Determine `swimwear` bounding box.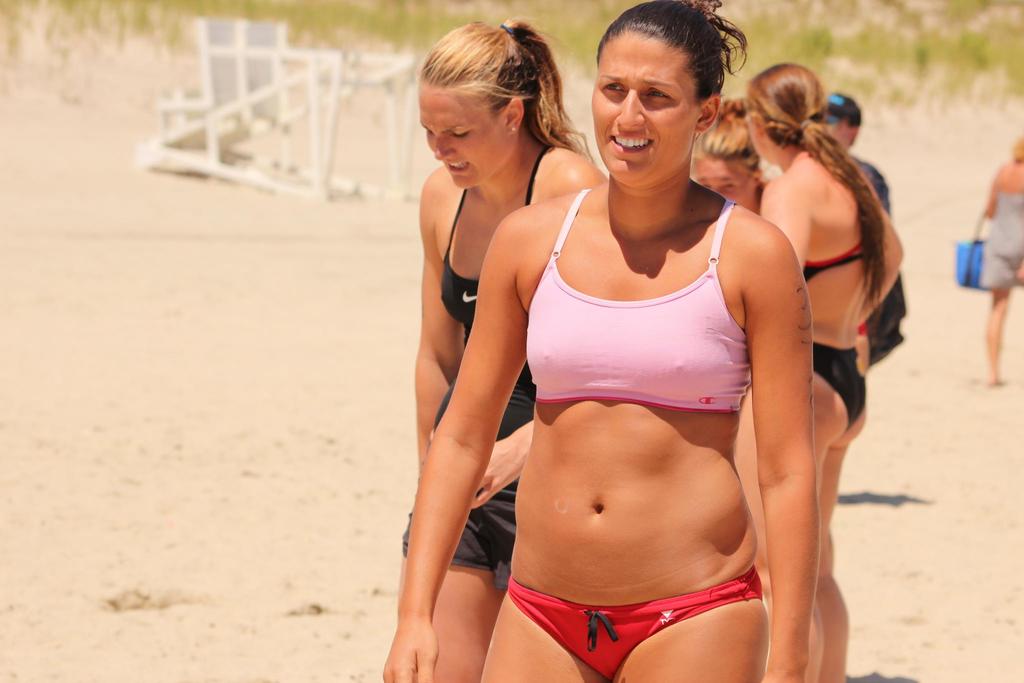
Determined: x1=396 y1=136 x2=564 y2=593.
